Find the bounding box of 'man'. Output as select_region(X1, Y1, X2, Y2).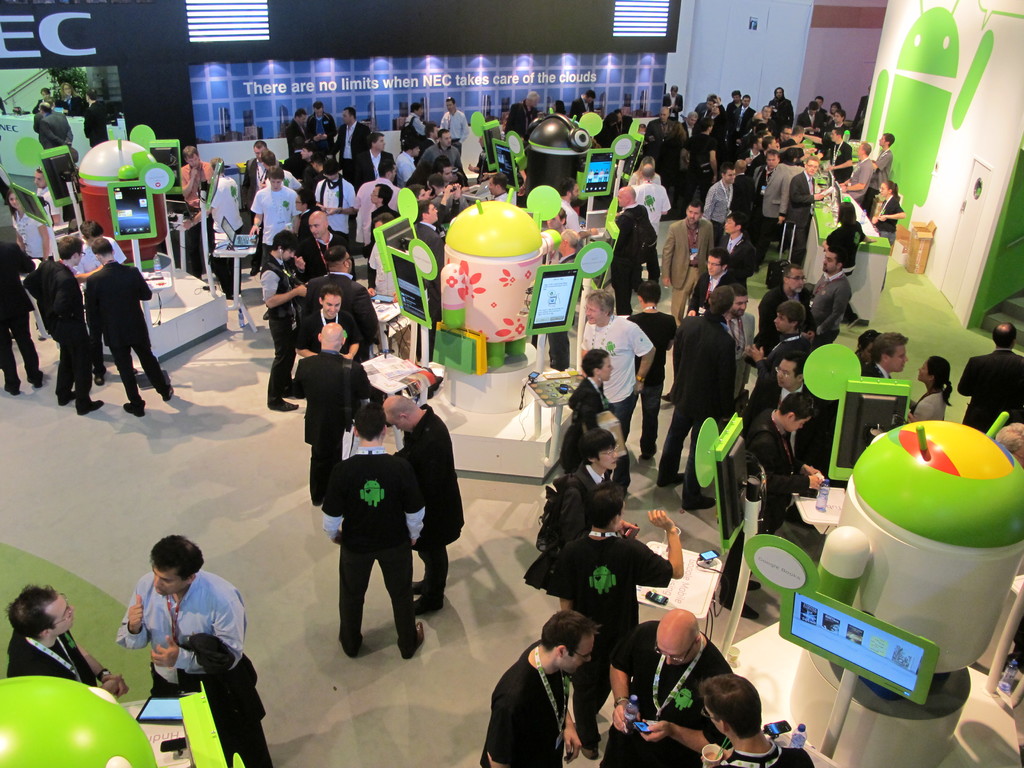
select_region(308, 101, 337, 157).
